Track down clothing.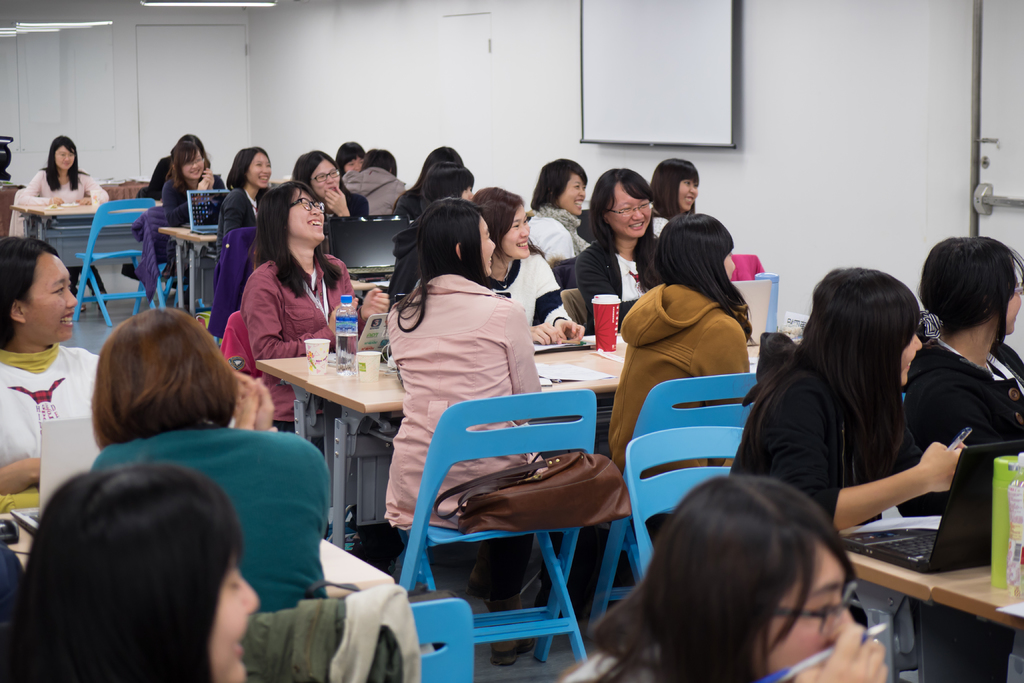
Tracked to detection(471, 260, 576, 319).
